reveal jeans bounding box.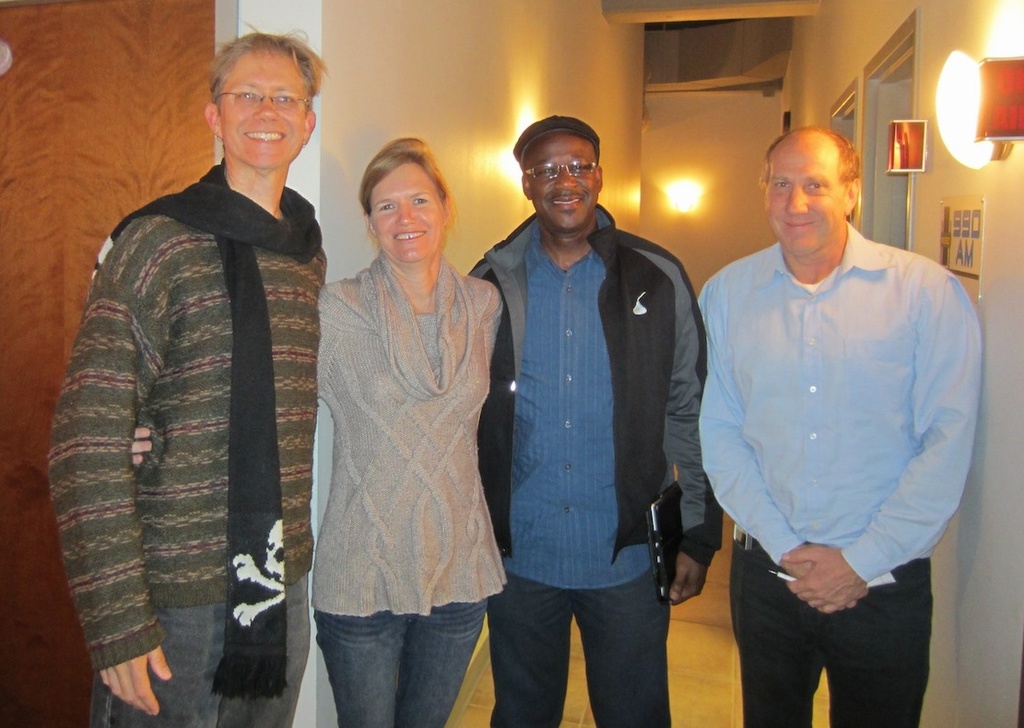
Revealed: 730 540 932 727.
